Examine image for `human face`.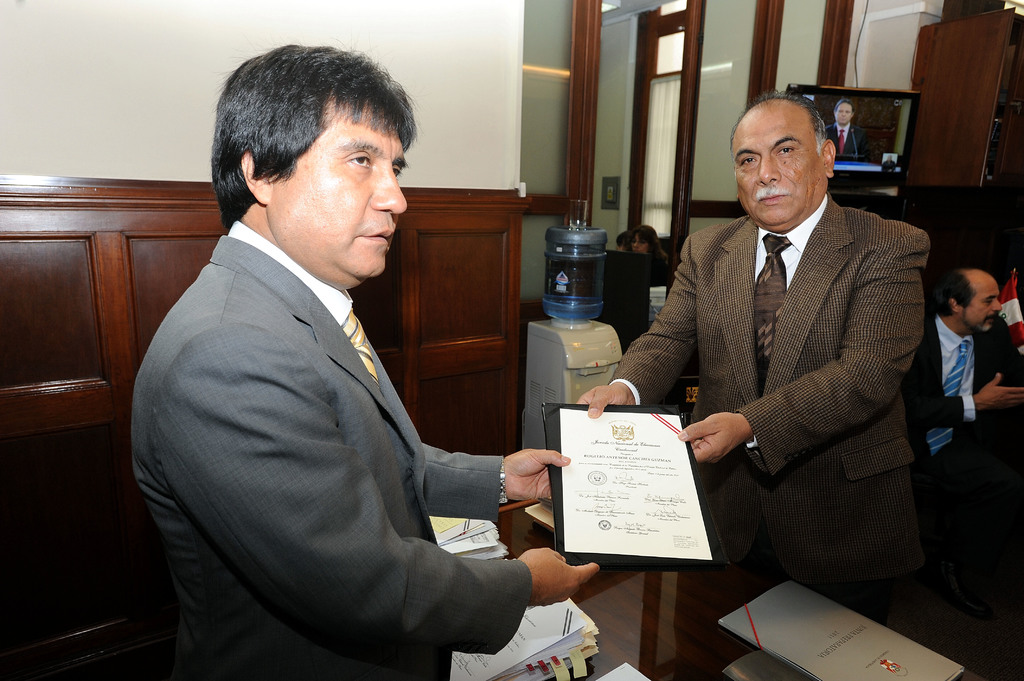
Examination result: [732,109,824,230].
